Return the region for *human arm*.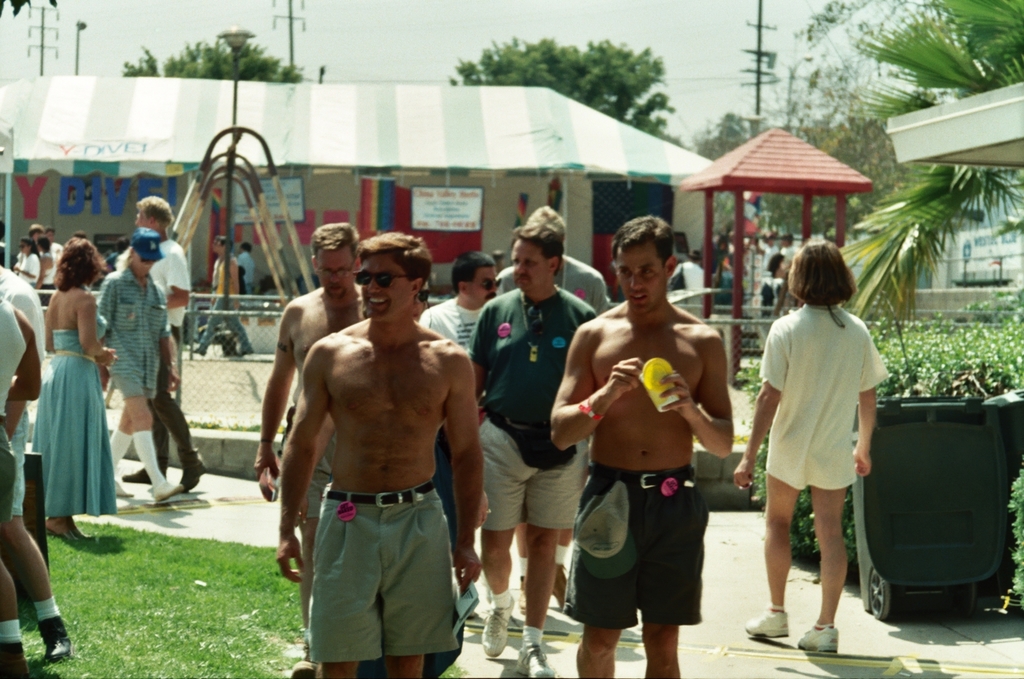
BBox(5, 313, 44, 399).
